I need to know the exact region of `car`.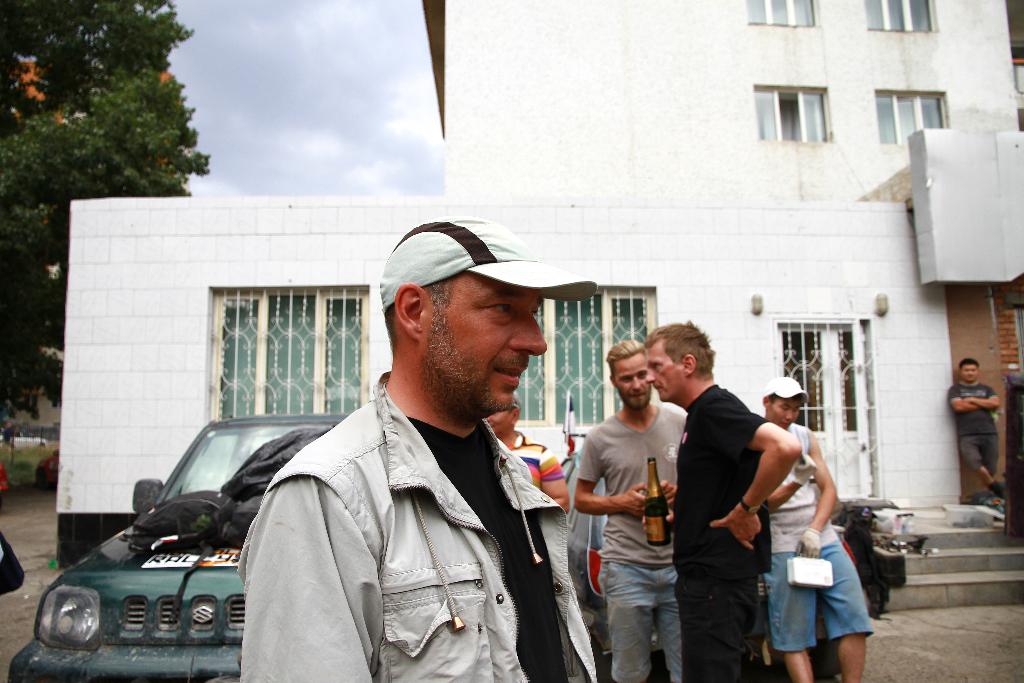
Region: [8, 414, 566, 682].
